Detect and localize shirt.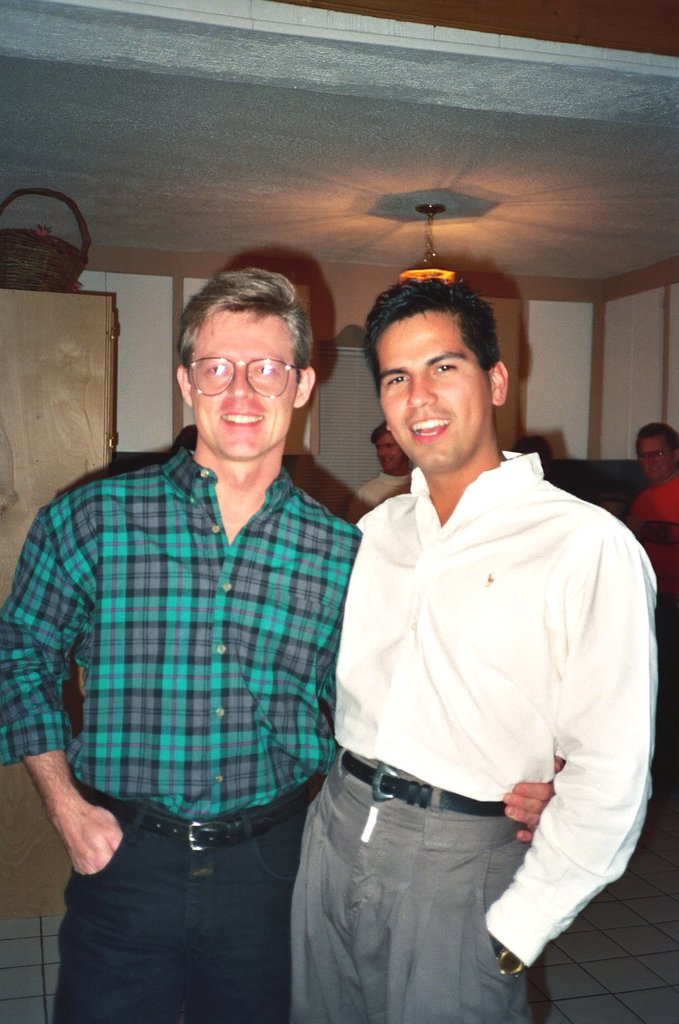
Localized at select_region(333, 444, 665, 968).
